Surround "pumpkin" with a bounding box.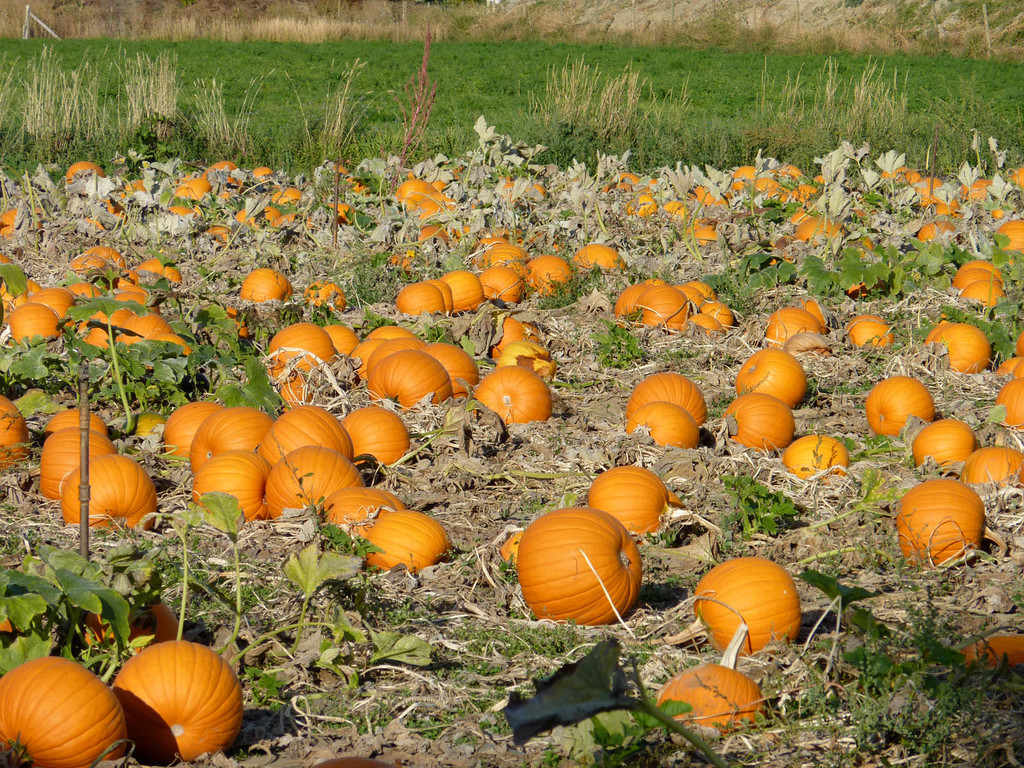
bbox=(240, 261, 298, 308).
